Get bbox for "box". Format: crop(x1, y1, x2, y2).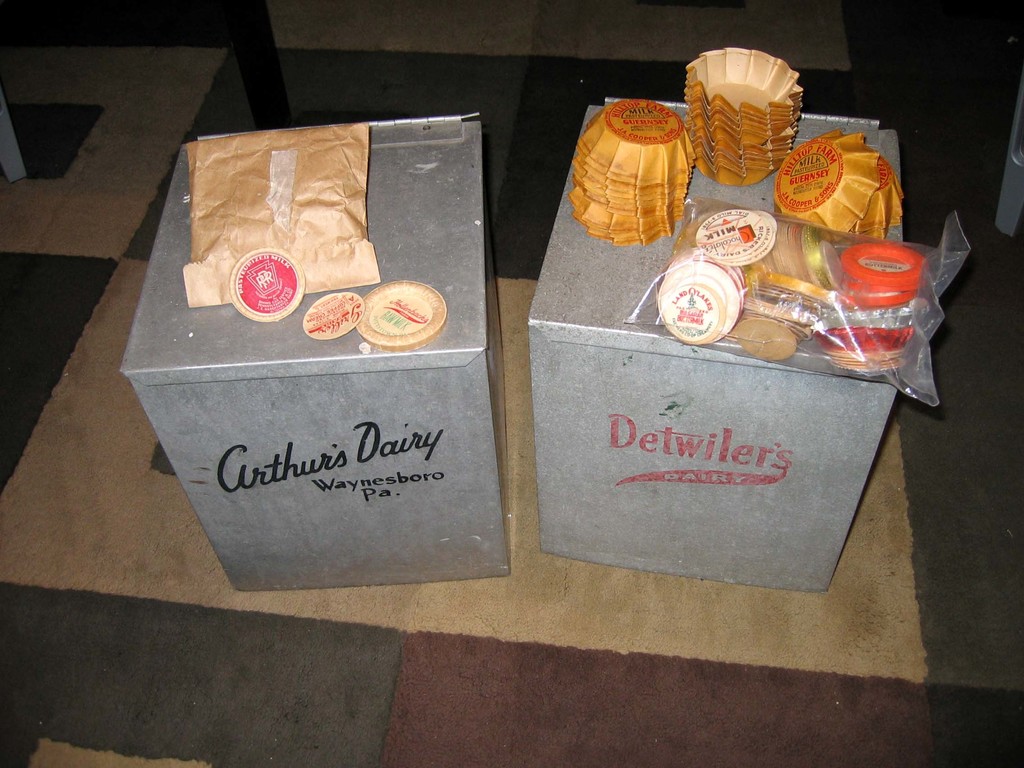
crop(124, 114, 506, 593).
